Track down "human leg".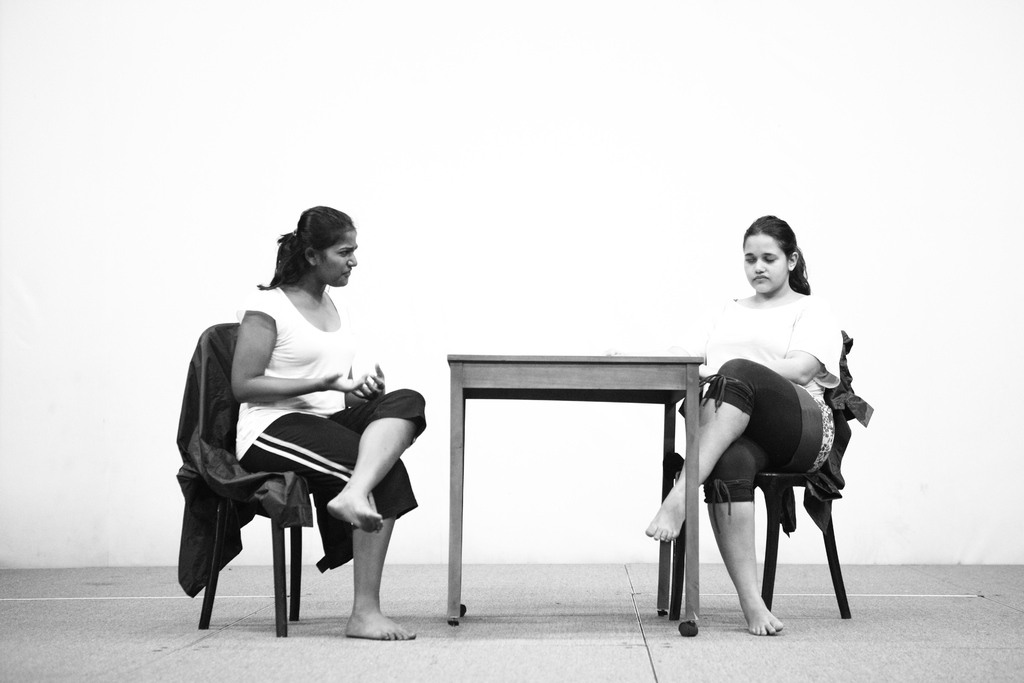
Tracked to 699,431,770,638.
